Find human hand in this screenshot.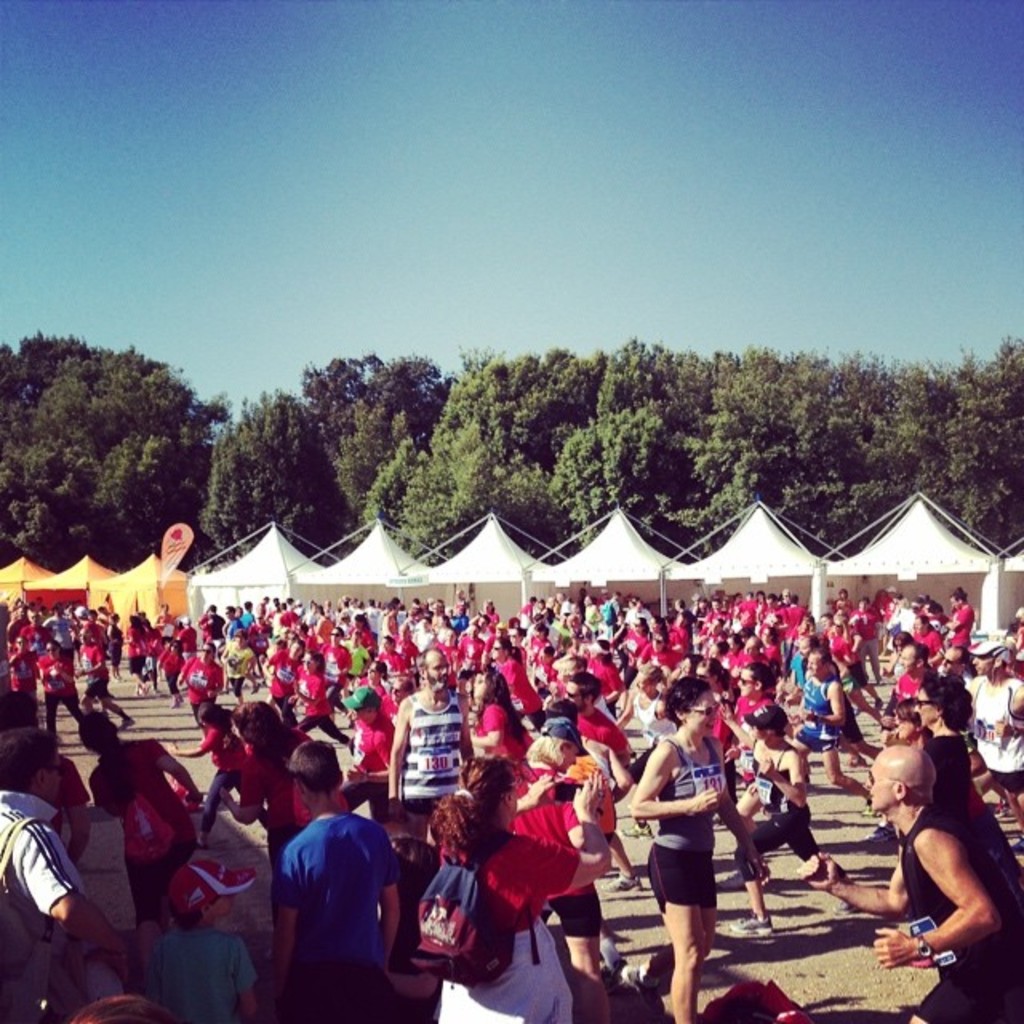
The bounding box for human hand is rect(797, 854, 843, 891).
